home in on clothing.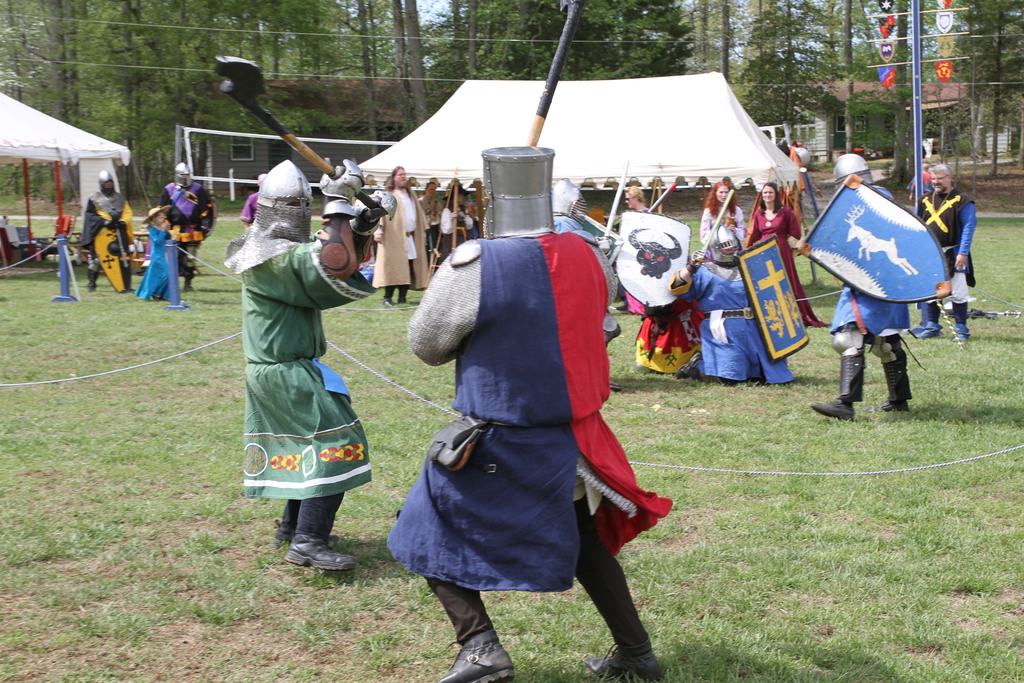
Homed in at detection(633, 295, 693, 375).
